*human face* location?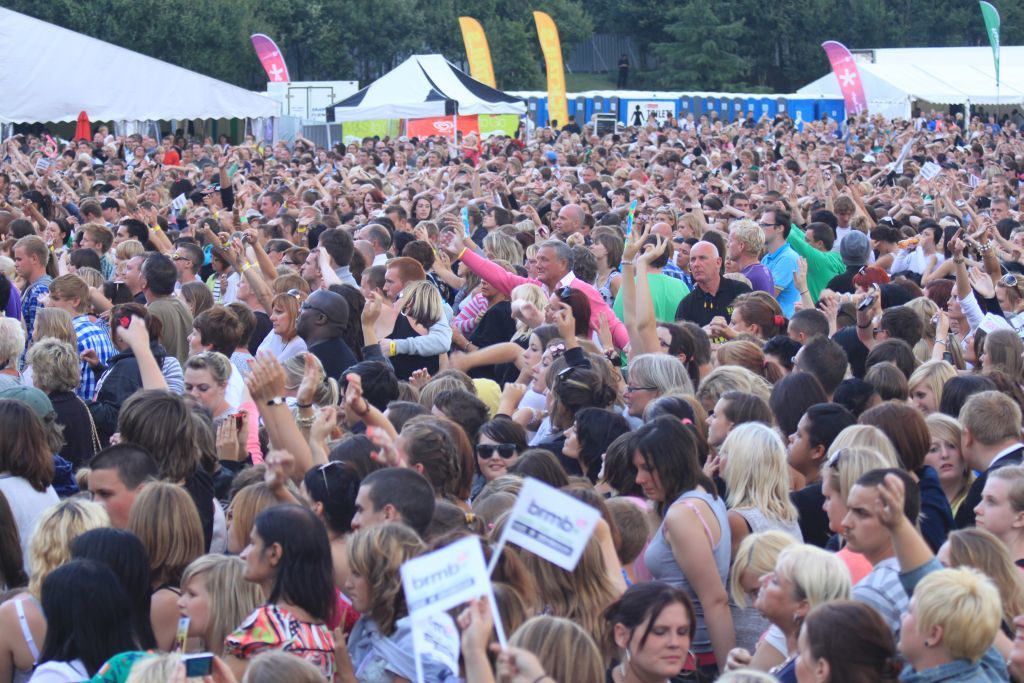
(left=212, top=256, right=224, bottom=272)
